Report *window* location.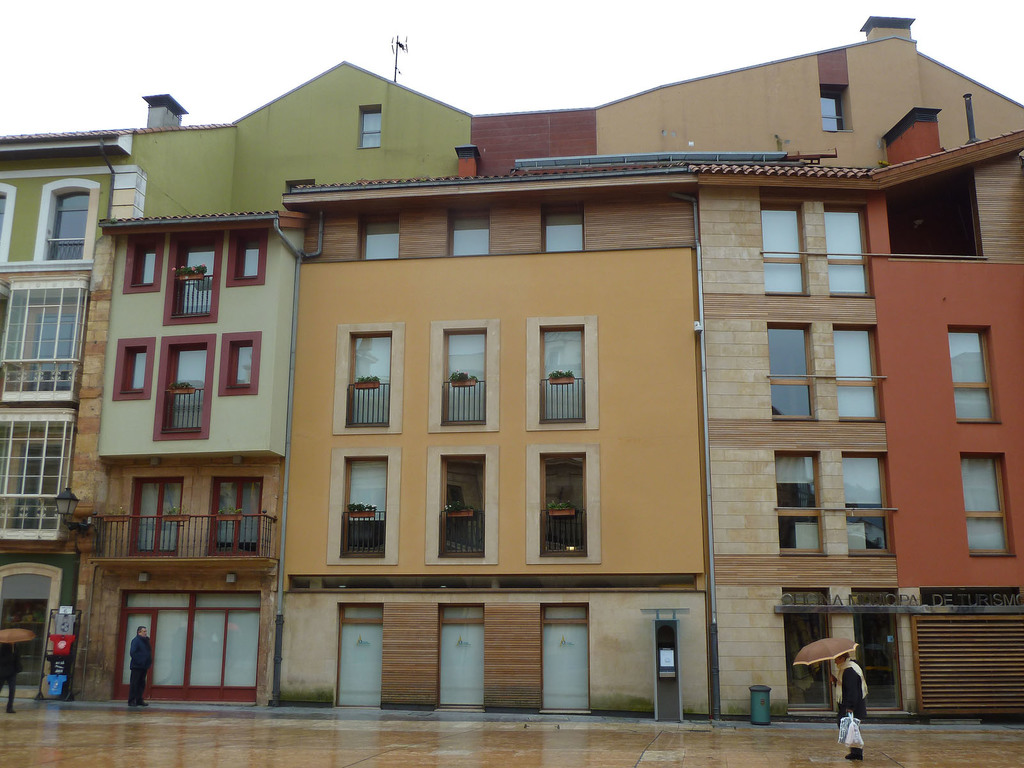
Report: BBox(227, 340, 255, 389).
